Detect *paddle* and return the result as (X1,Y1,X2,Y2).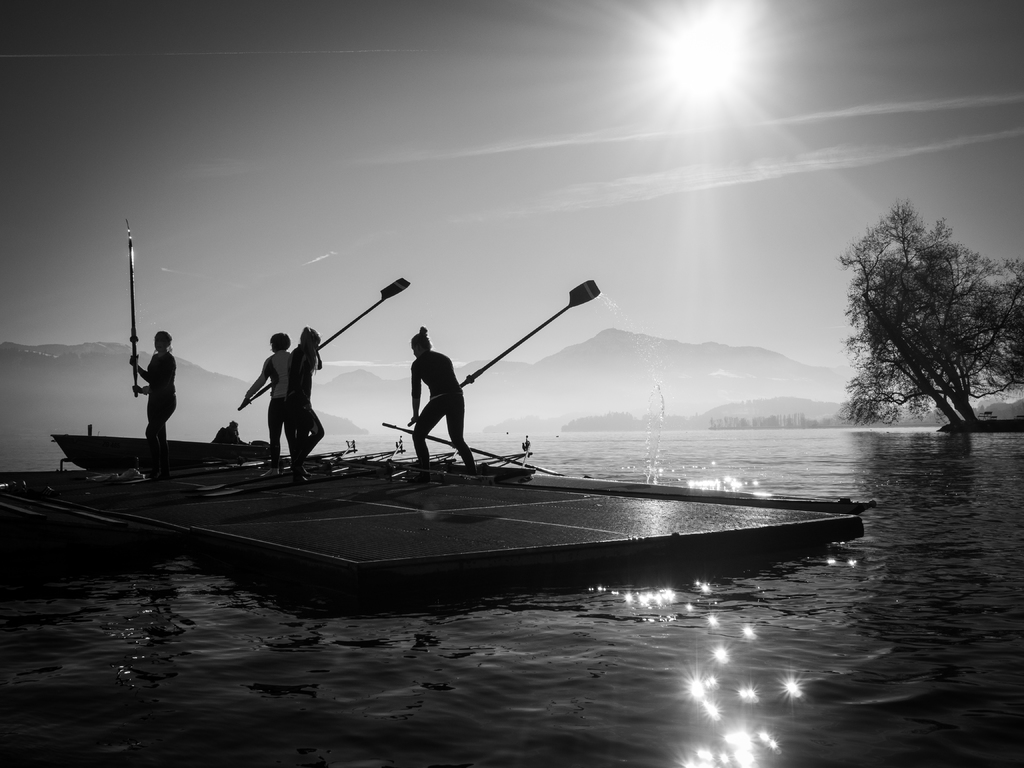
(126,217,141,397).
